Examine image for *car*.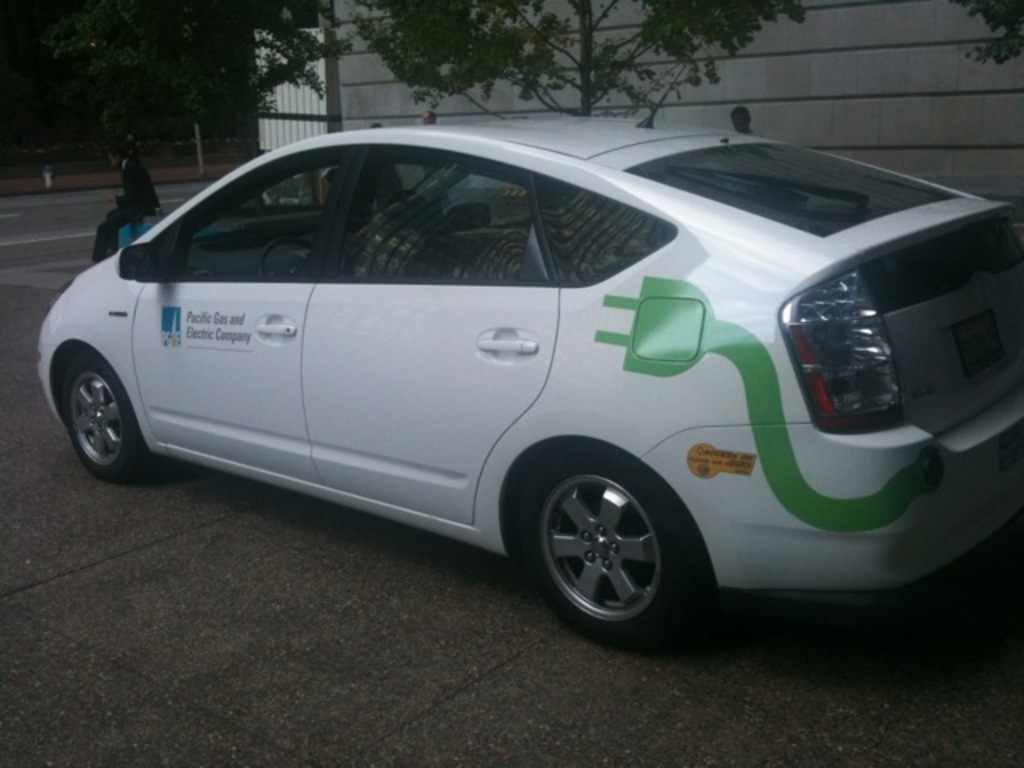
Examination result: (x1=32, y1=118, x2=1022, y2=645).
